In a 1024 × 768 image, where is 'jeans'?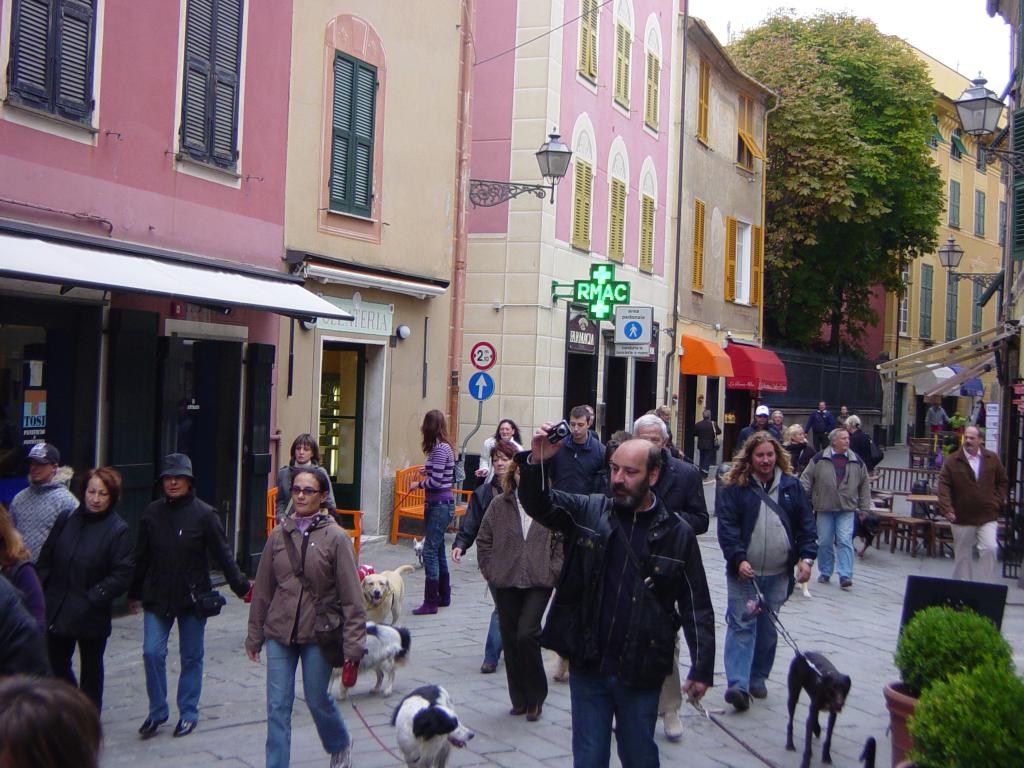
crop(726, 575, 792, 679).
